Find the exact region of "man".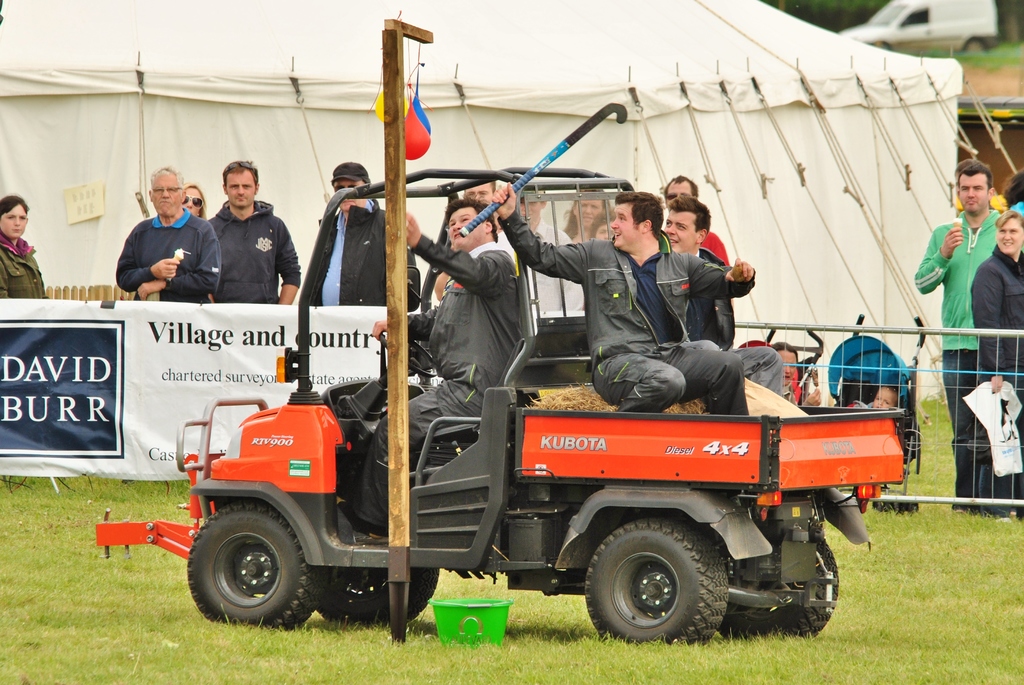
Exact region: 659/193/735/359.
